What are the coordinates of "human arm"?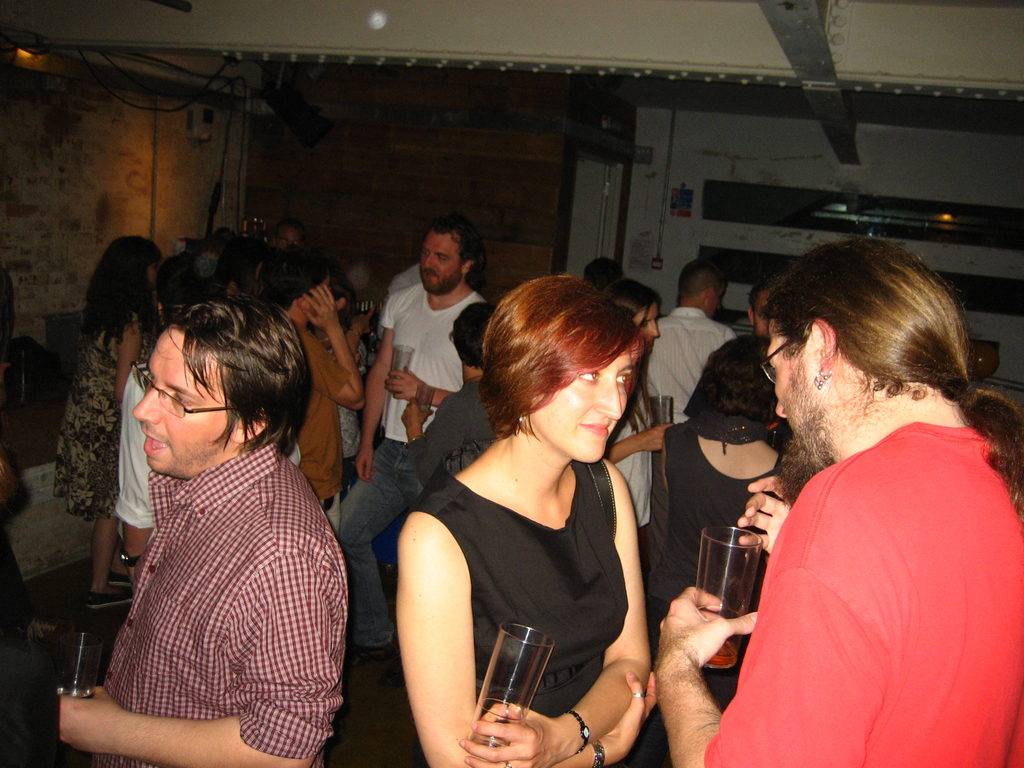
(x1=655, y1=495, x2=909, y2=767).
